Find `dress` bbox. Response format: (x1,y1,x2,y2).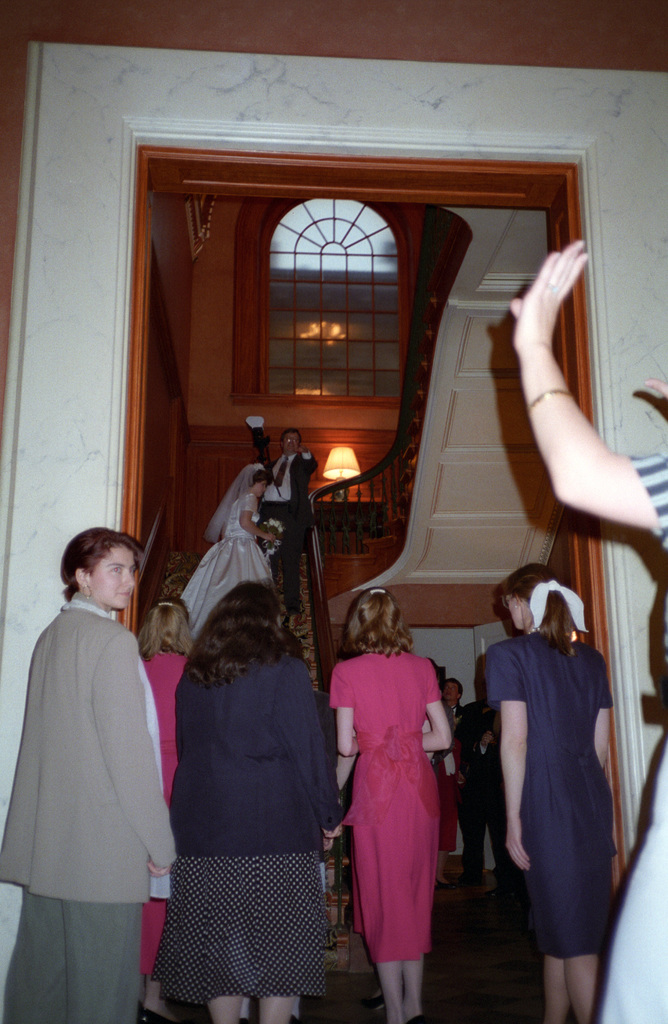
(341,645,458,982).
